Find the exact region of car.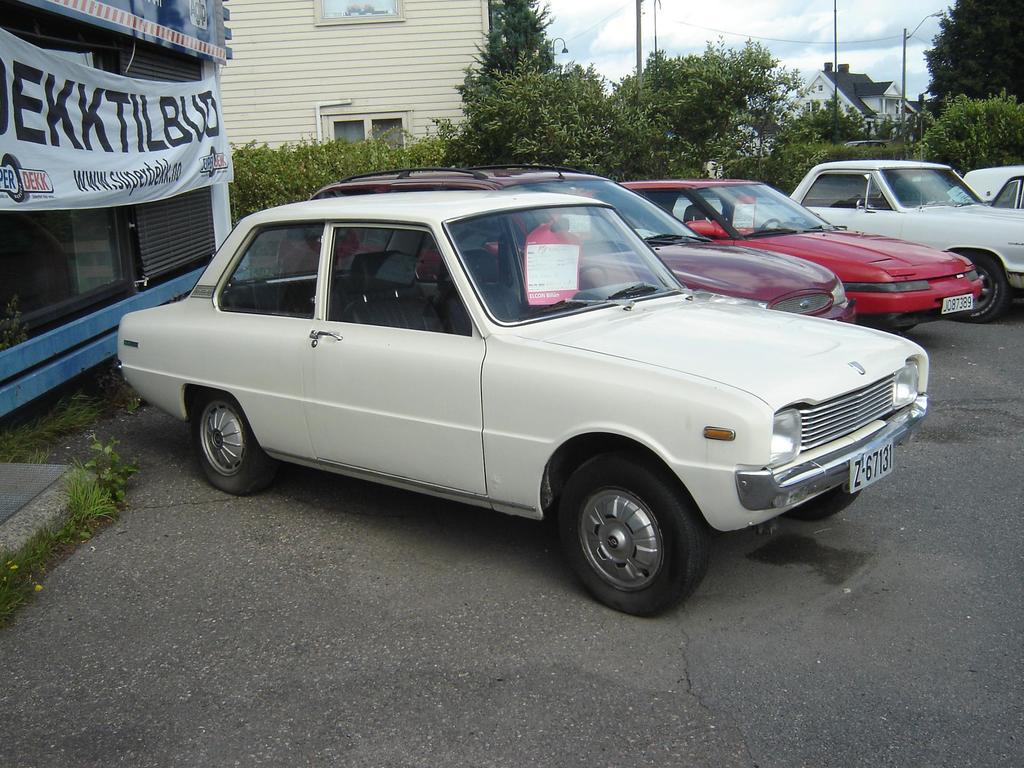
Exact region: crop(952, 170, 1023, 225).
